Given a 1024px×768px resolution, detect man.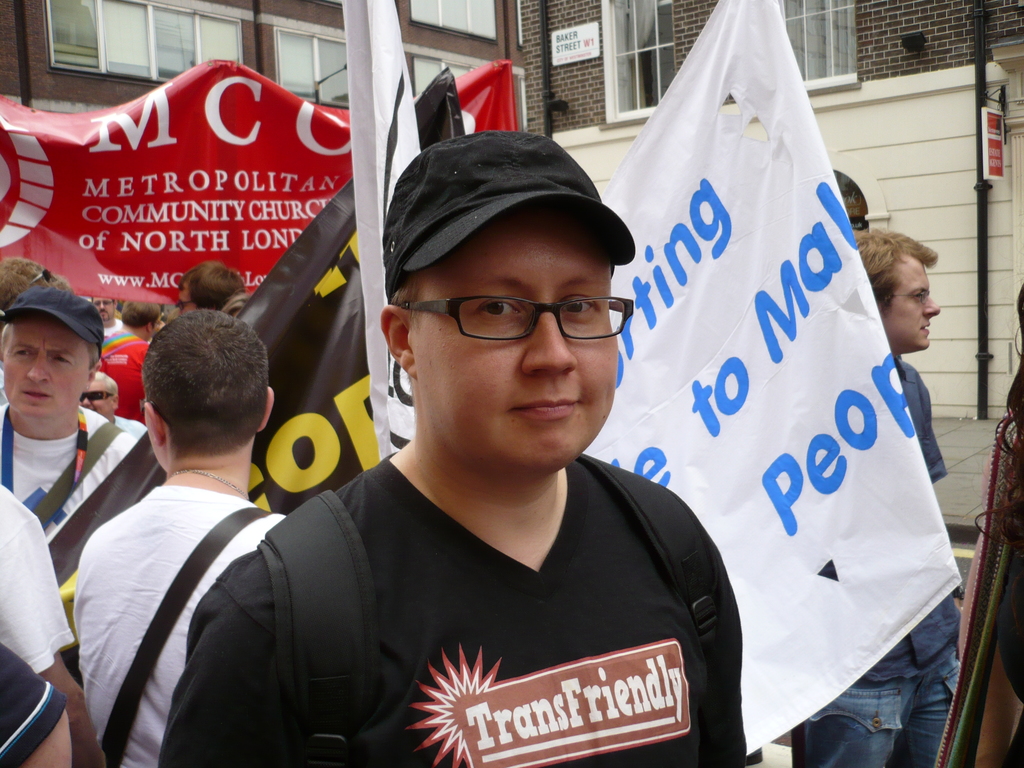
l=176, t=131, r=788, b=767.
